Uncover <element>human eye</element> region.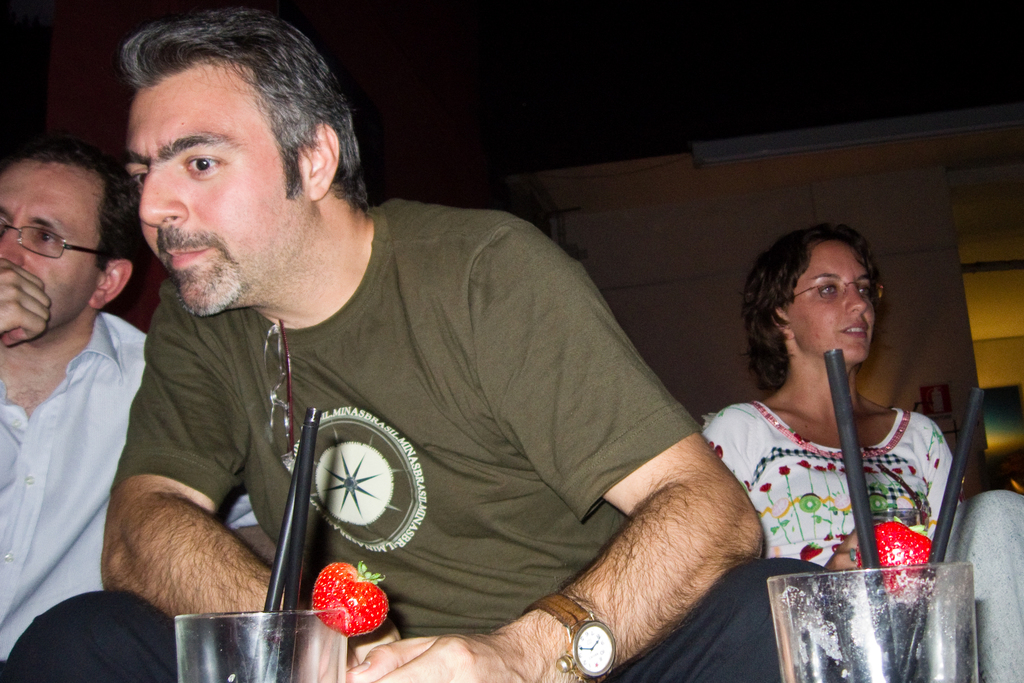
Uncovered: 815 282 840 298.
